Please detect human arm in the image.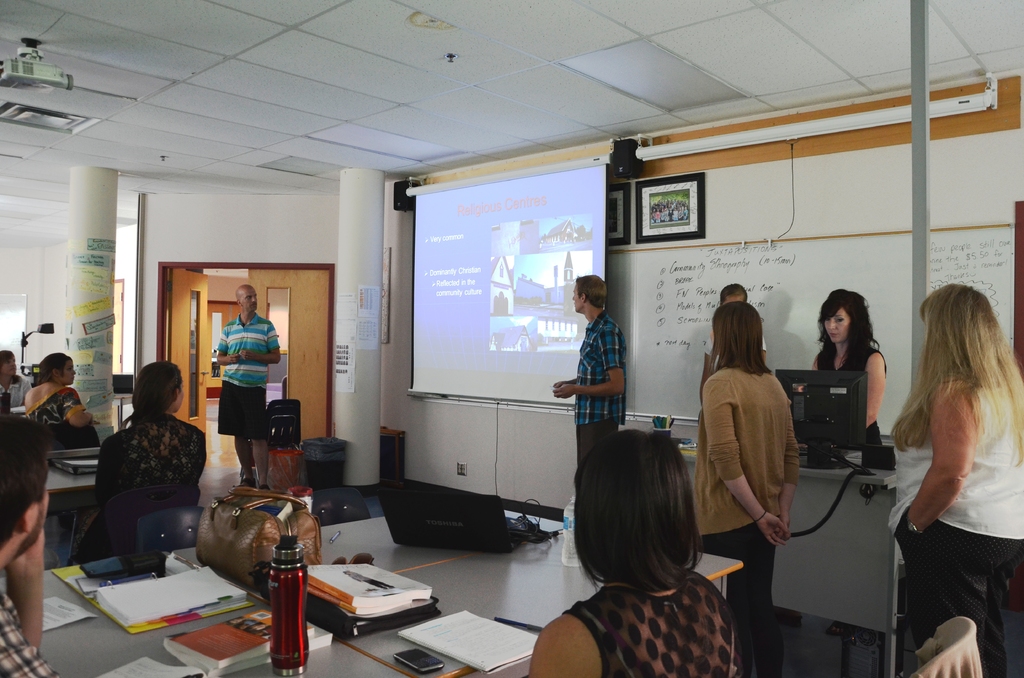
BBox(552, 375, 578, 387).
